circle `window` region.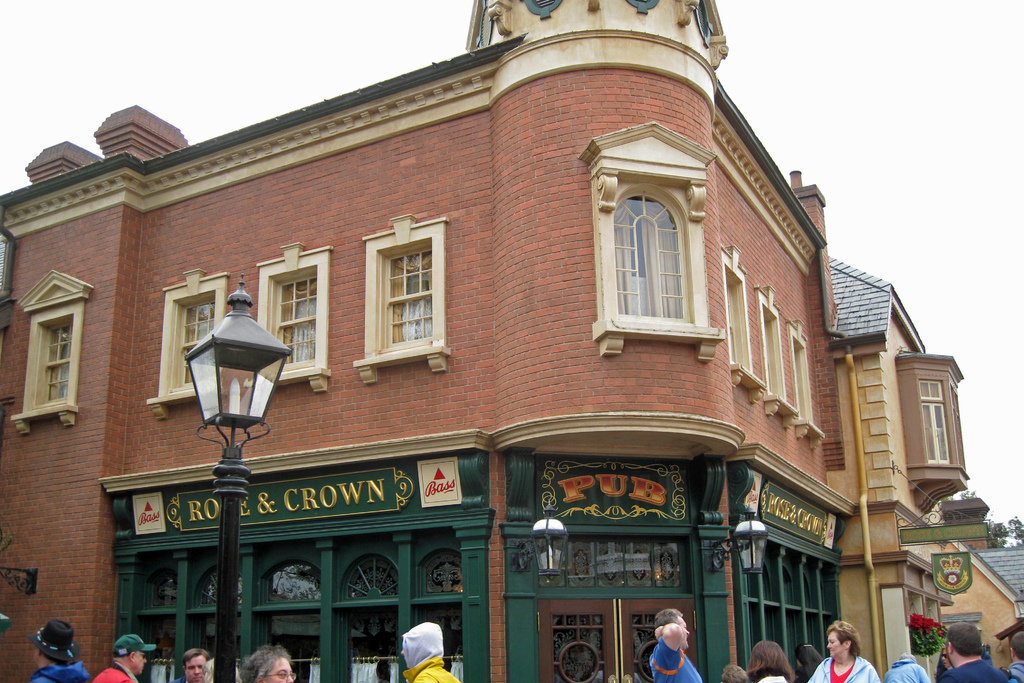
Region: pyautogui.locateOnScreen(534, 524, 687, 612).
